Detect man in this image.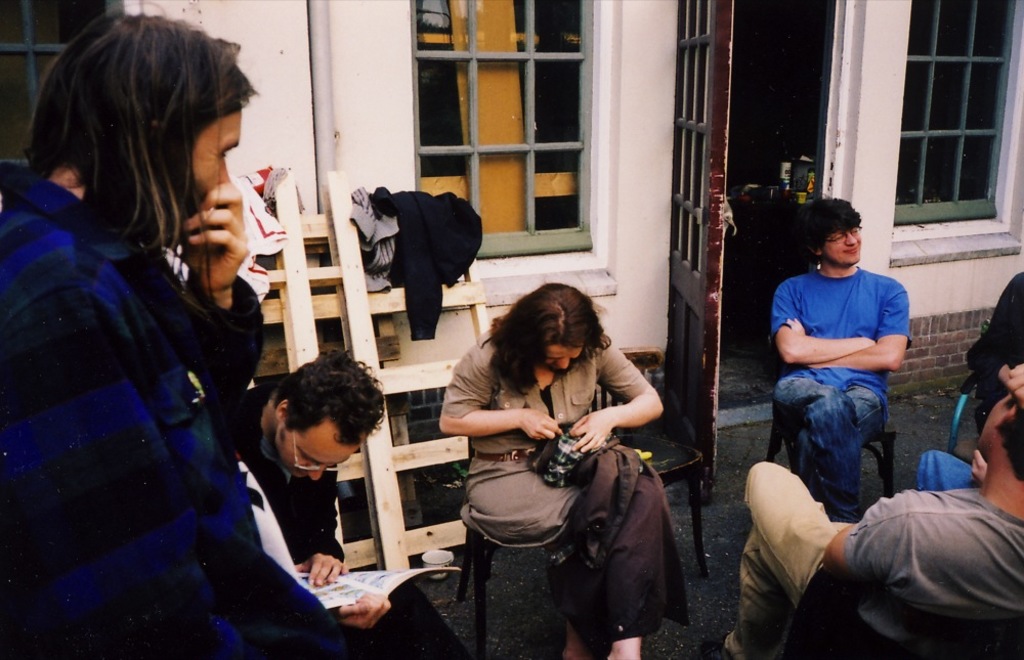
Detection: <box>711,364,1023,659</box>.
